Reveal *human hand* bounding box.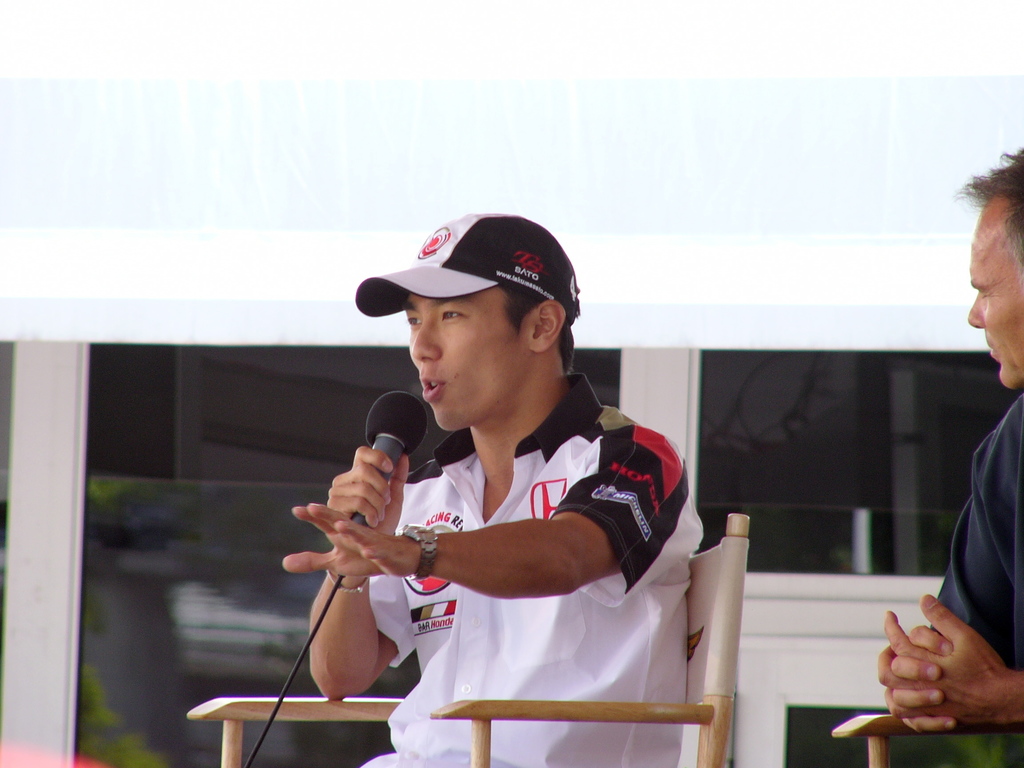
Revealed: select_region(890, 622, 957, 728).
